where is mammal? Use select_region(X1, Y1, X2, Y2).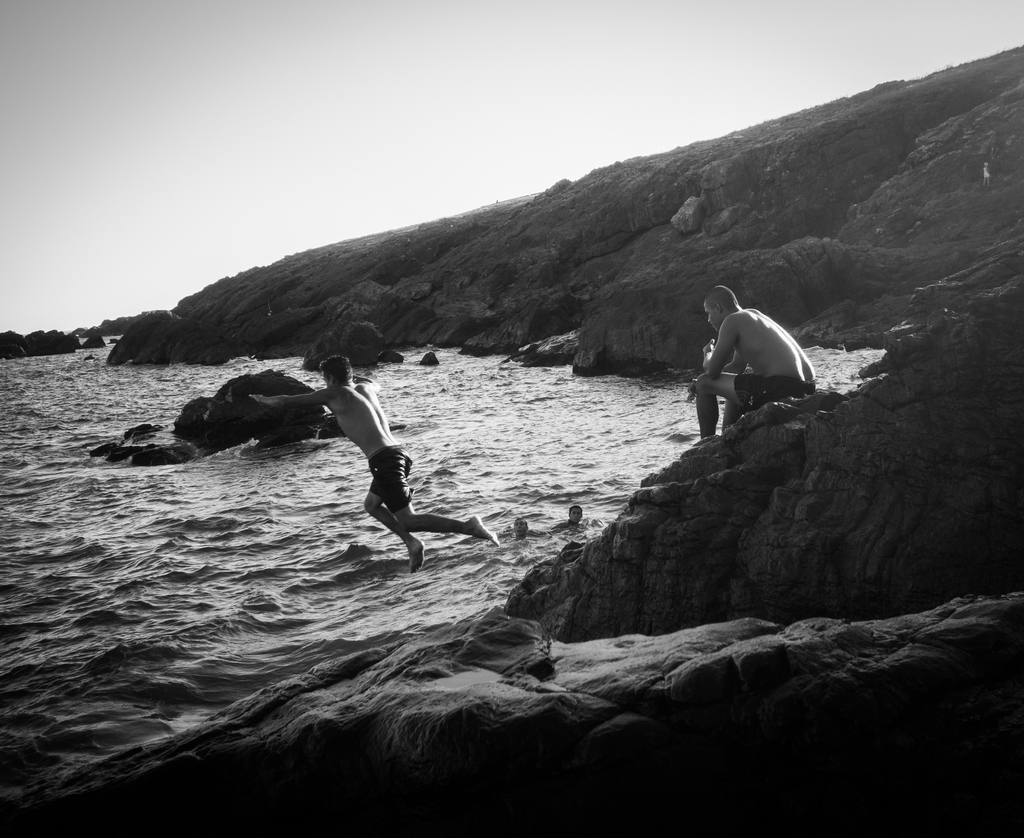
select_region(561, 504, 597, 532).
